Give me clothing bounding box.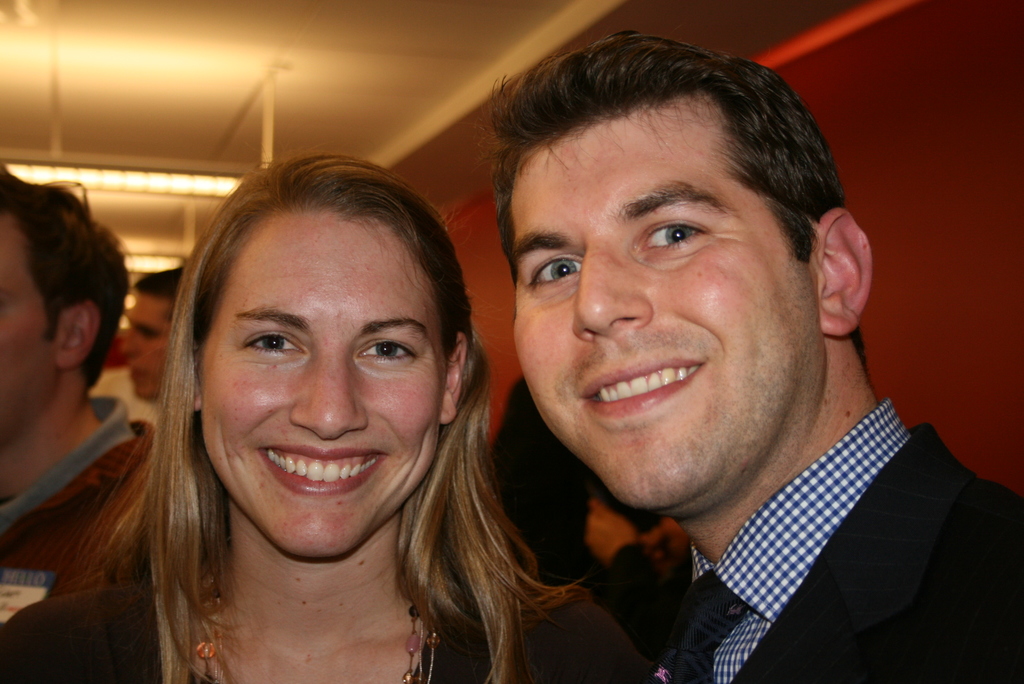
0:560:646:683.
